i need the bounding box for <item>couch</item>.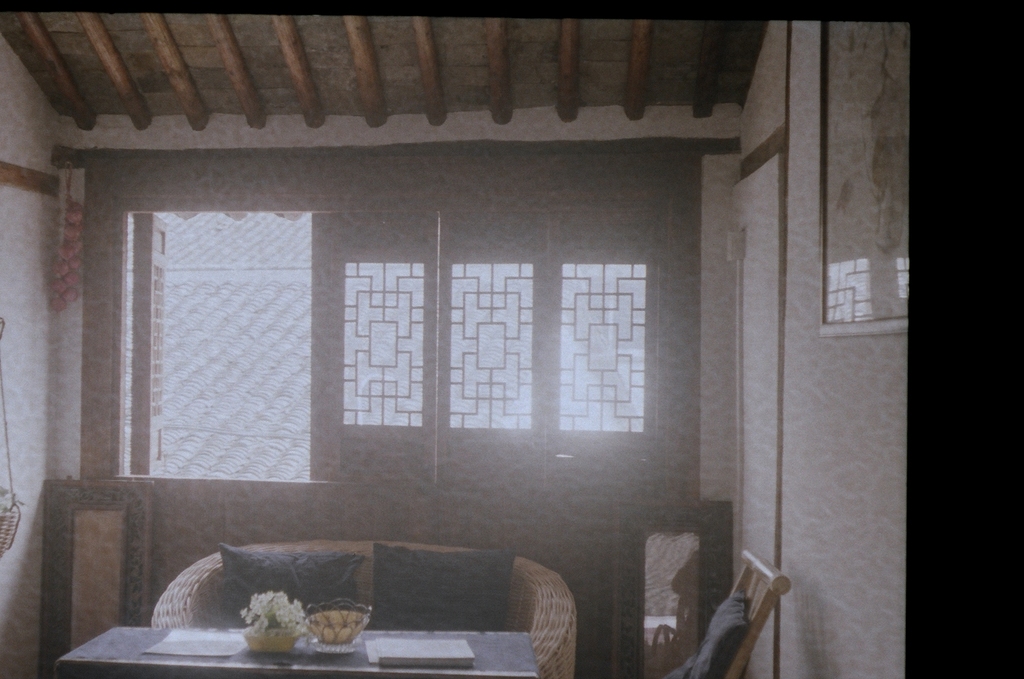
Here it is: bbox=[152, 538, 577, 678].
